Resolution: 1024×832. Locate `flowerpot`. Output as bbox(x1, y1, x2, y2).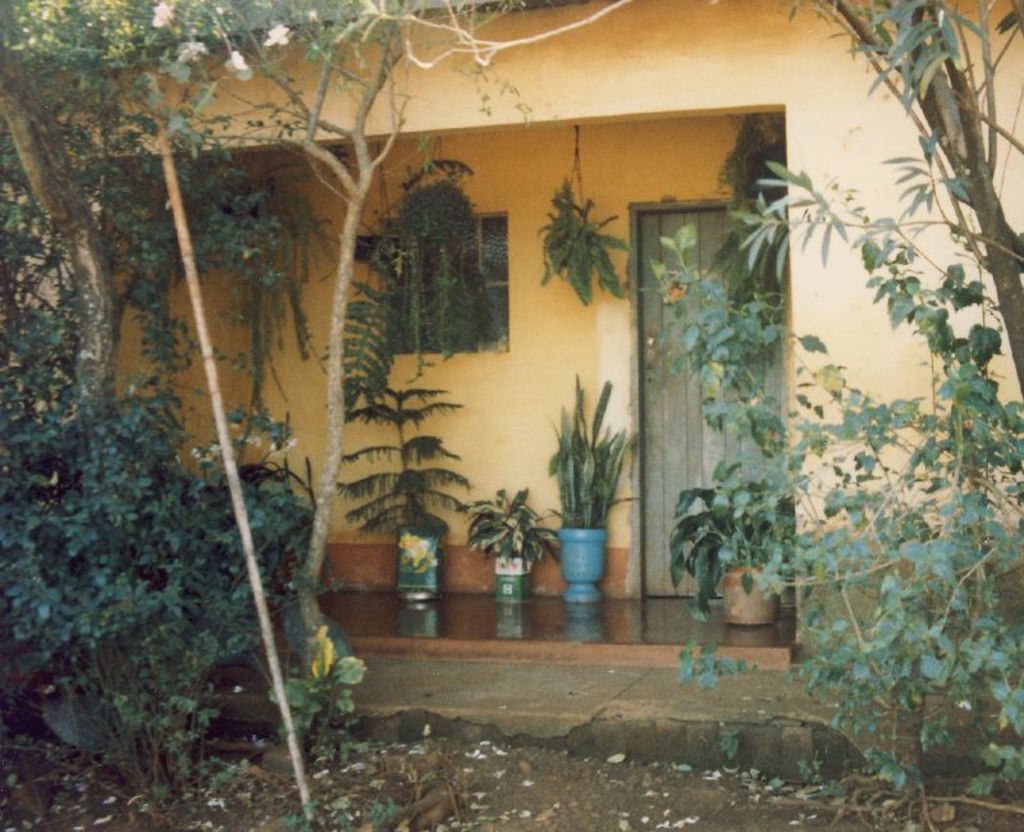
bbox(557, 525, 607, 602).
